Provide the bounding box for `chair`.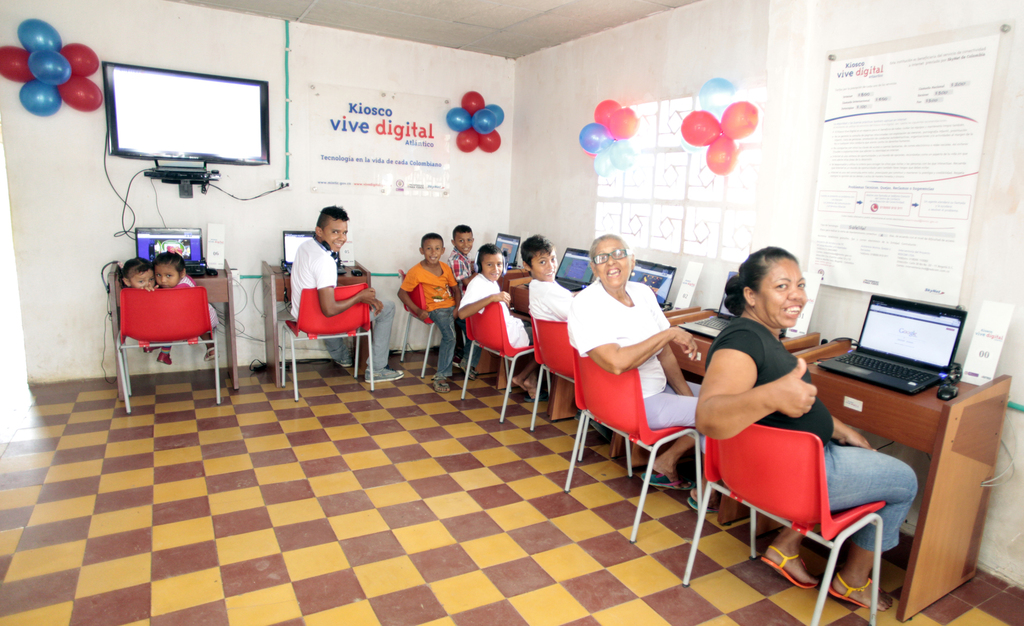
crop(559, 352, 698, 538).
